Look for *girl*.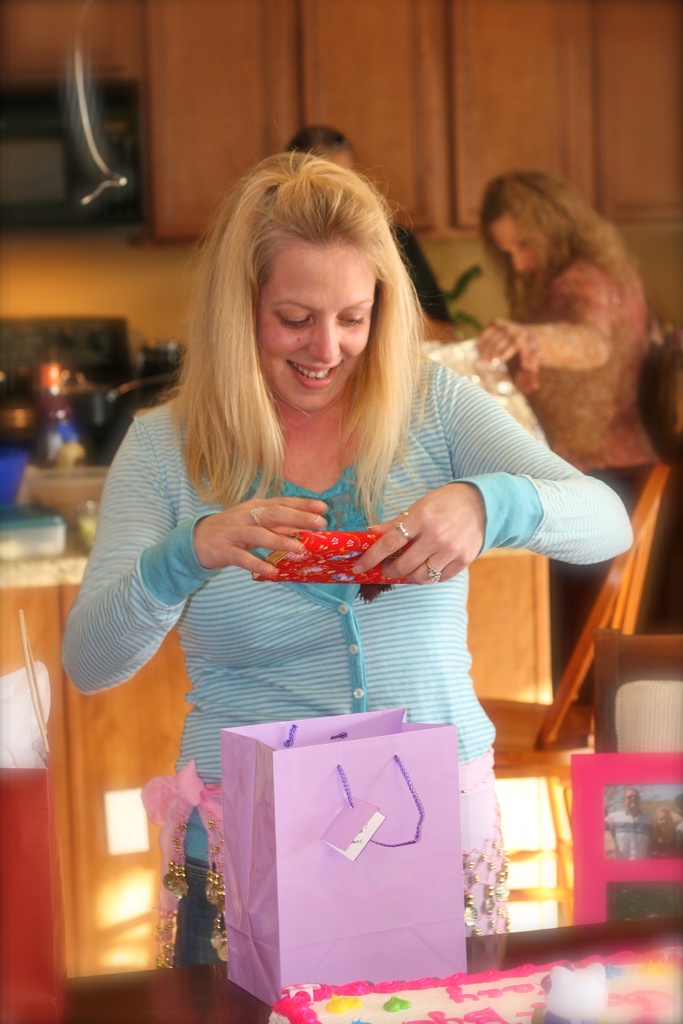
Found: box(54, 147, 636, 962).
